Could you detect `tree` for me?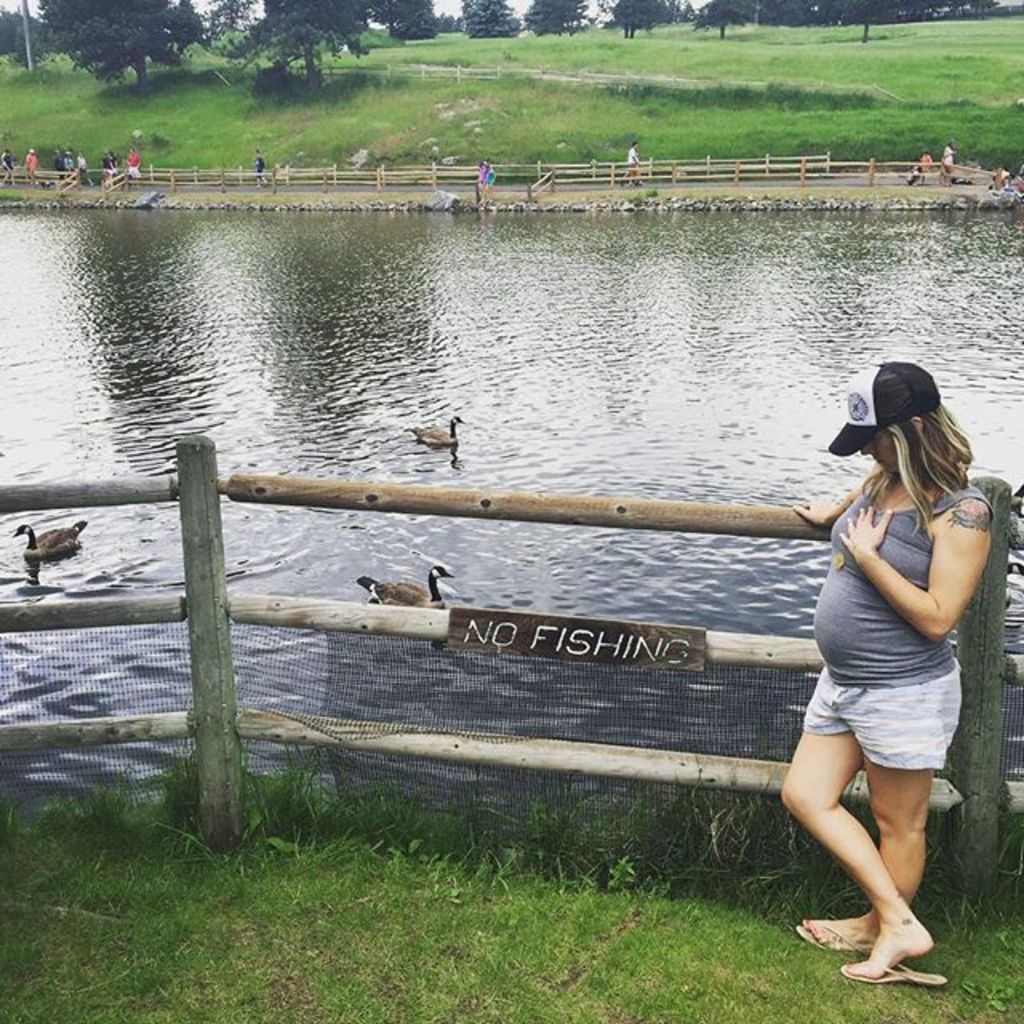
Detection result: 459, 0, 518, 34.
